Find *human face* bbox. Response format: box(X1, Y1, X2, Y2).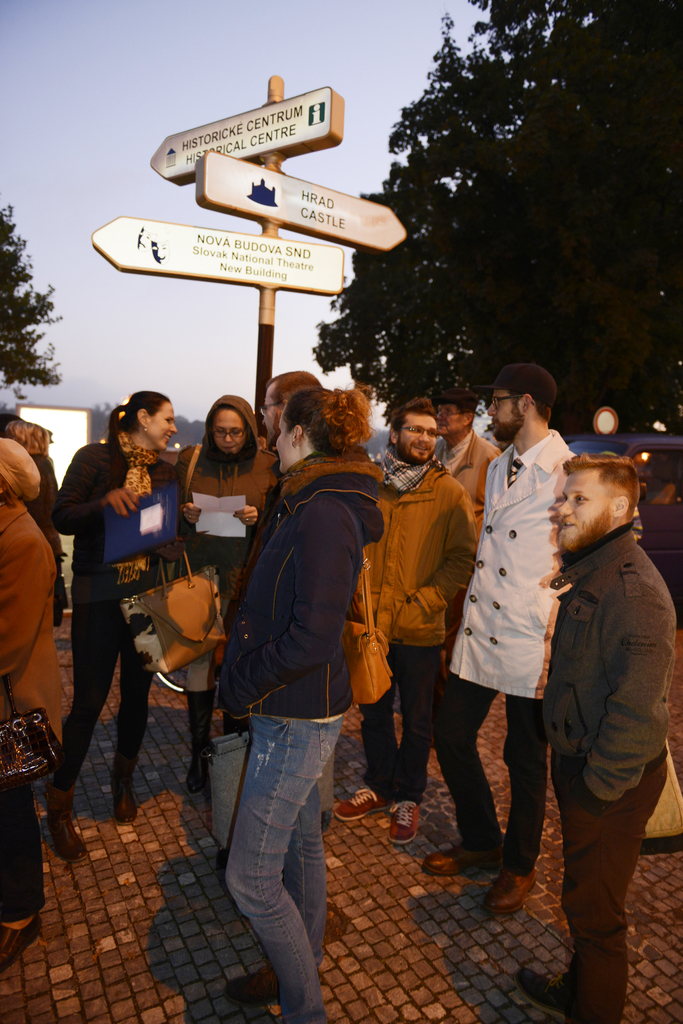
box(552, 466, 608, 546).
